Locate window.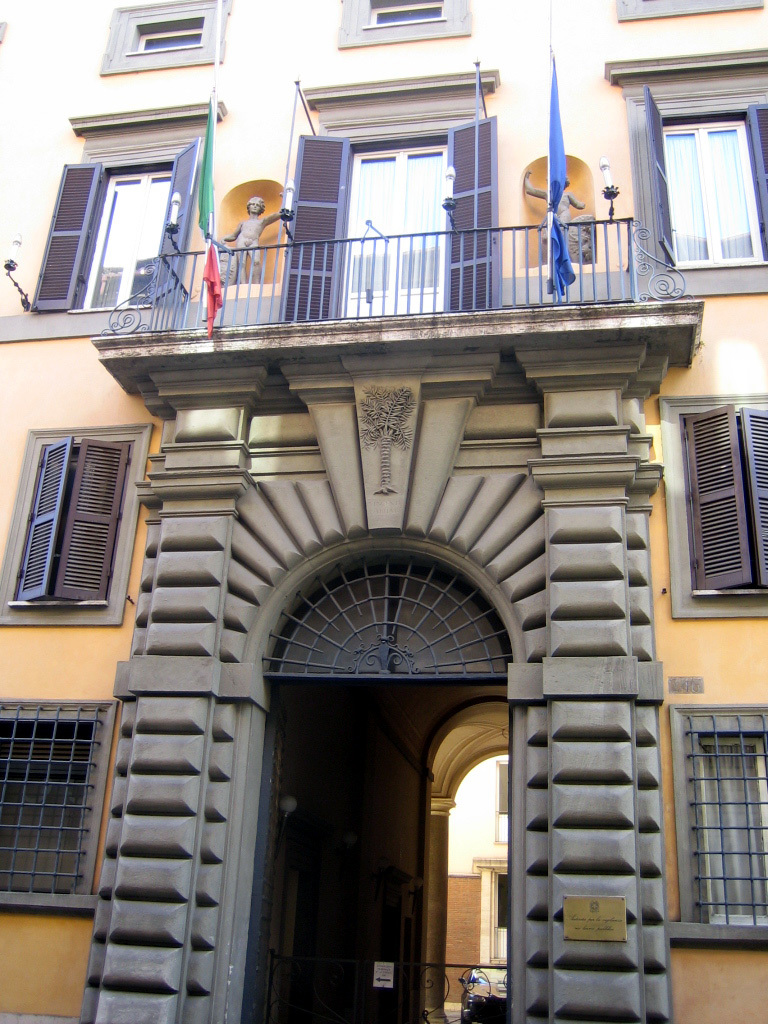
Bounding box: <region>616, 0, 766, 22</region>.
